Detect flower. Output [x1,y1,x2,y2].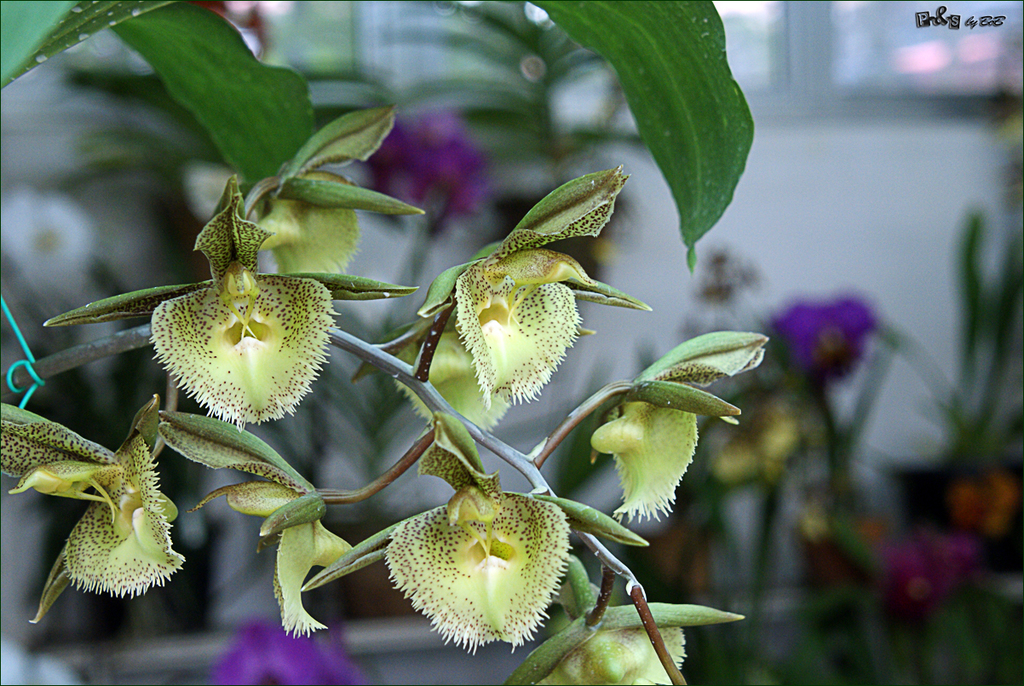
[799,473,885,588].
